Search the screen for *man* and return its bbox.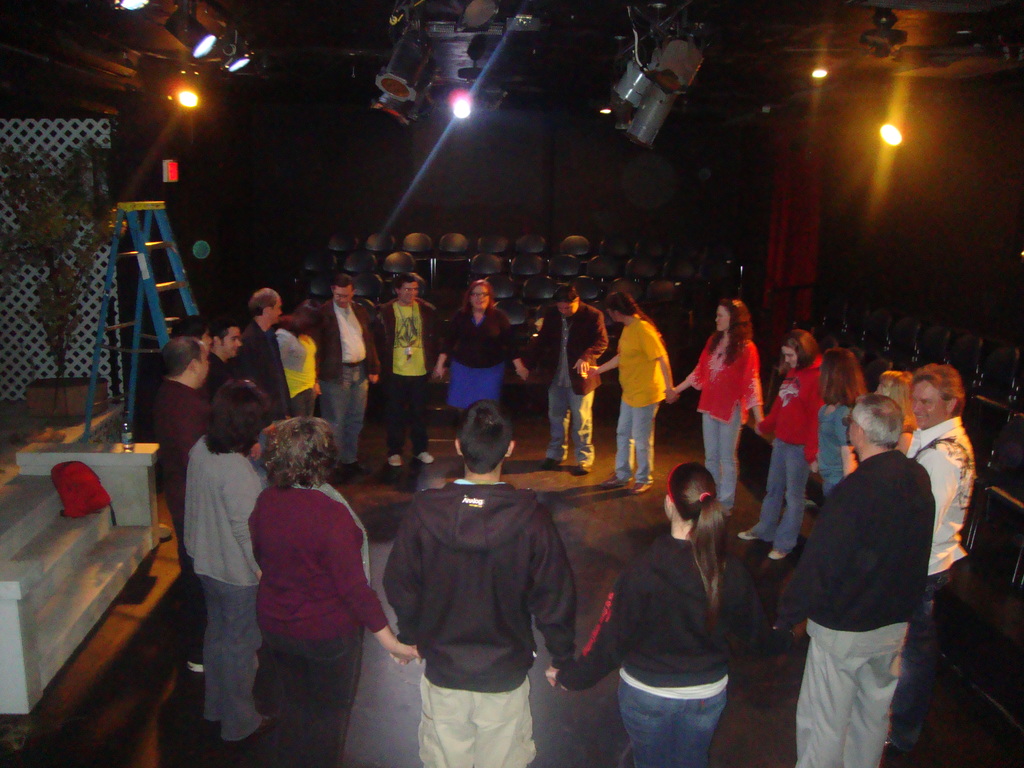
Found: box(529, 285, 611, 477).
